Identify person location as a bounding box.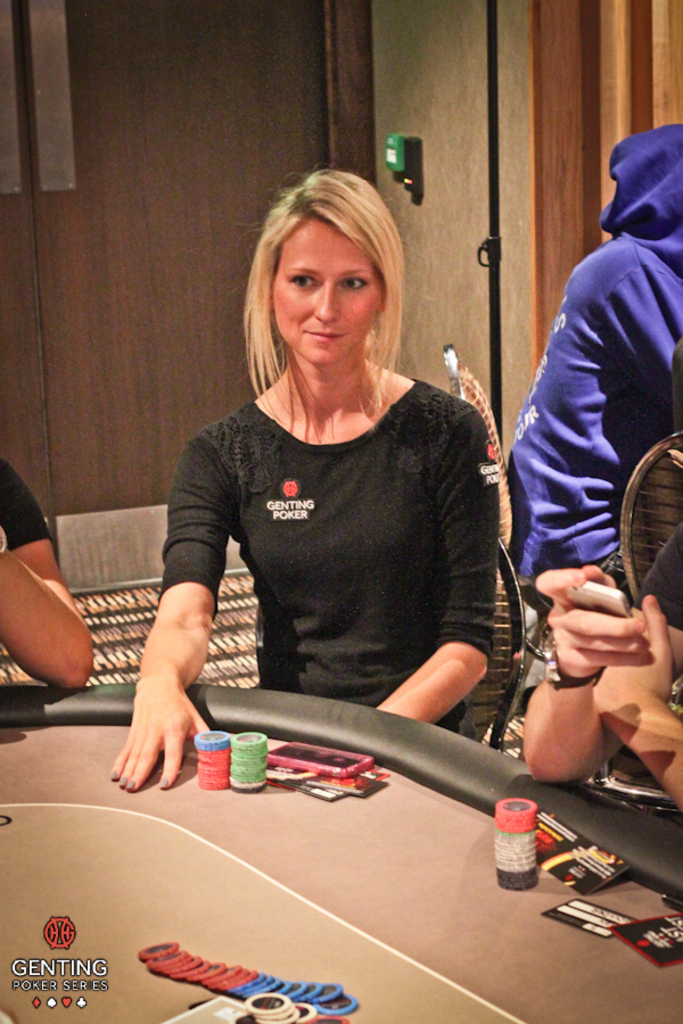
Rect(0, 449, 97, 694).
